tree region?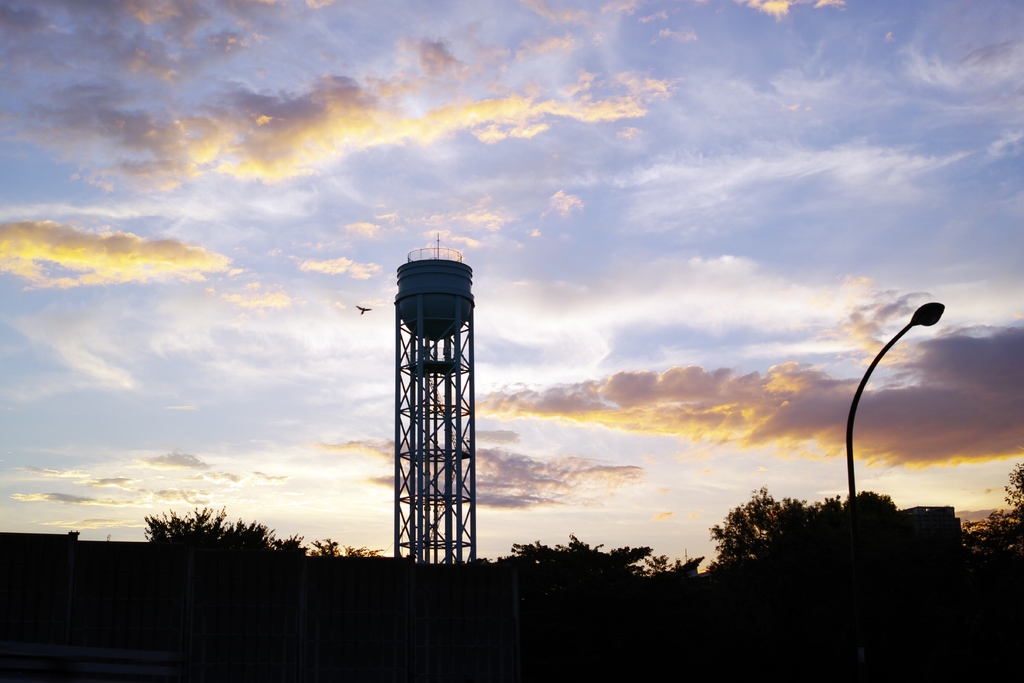
bbox=[961, 457, 1023, 562]
